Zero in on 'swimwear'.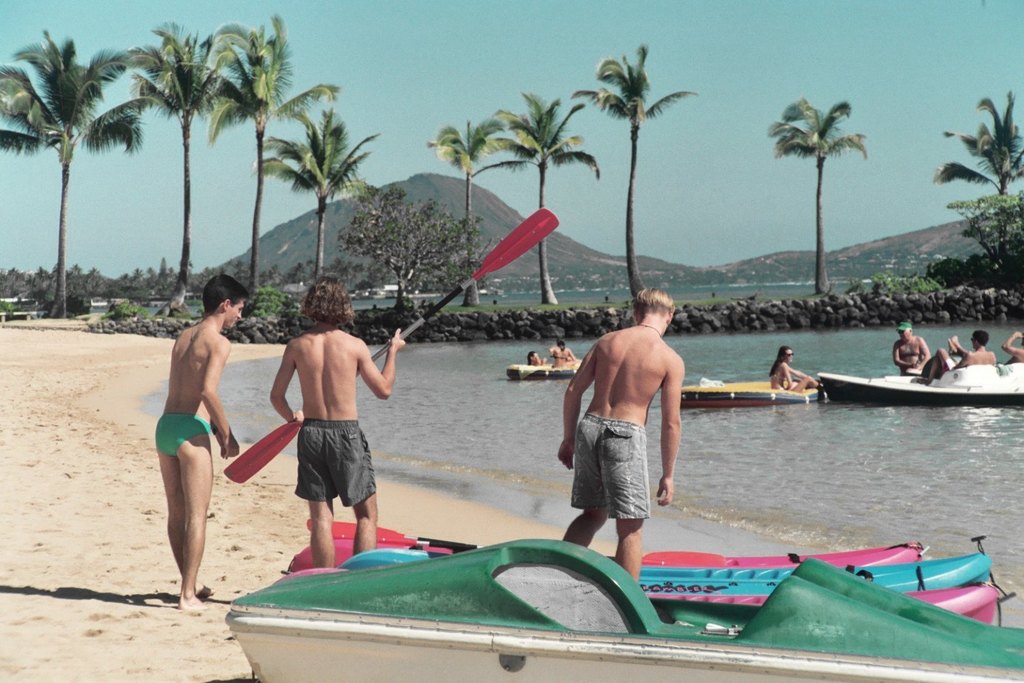
Zeroed in: 156:415:211:458.
